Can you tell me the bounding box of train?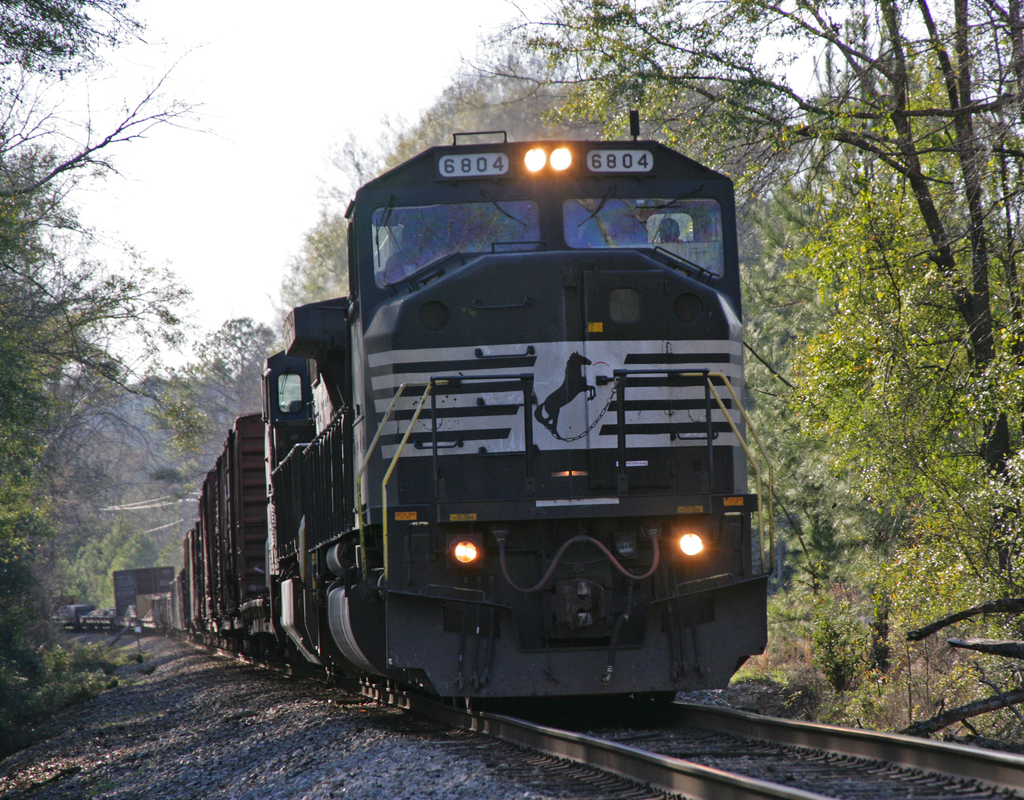
bbox=(152, 108, 767, 713).
